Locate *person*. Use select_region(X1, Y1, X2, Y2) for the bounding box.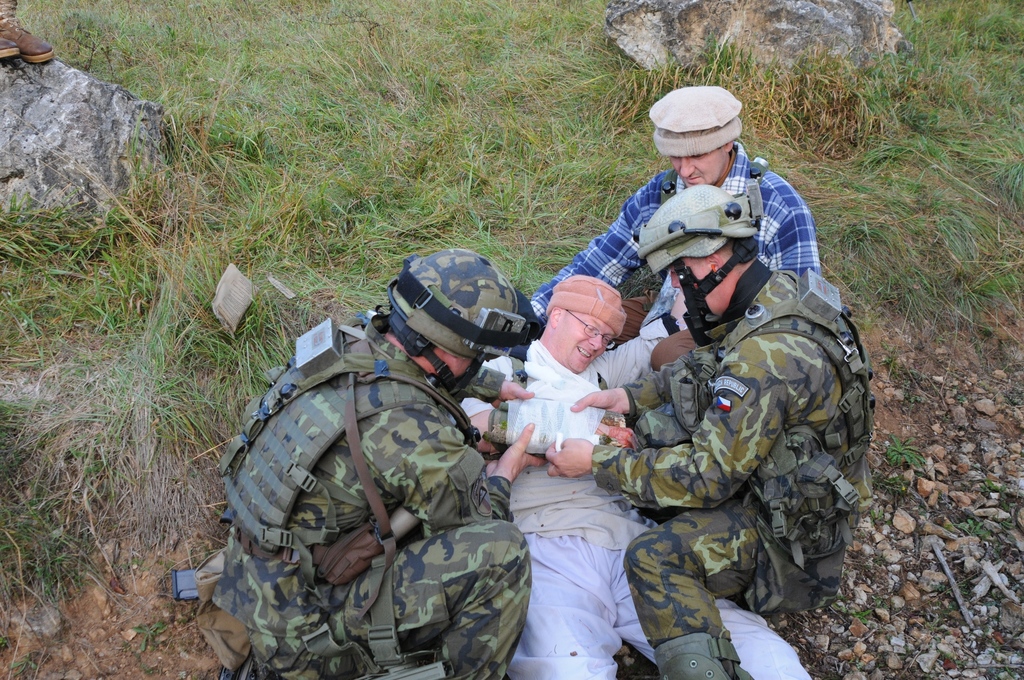
select_region(199, 247, 539, 679).
